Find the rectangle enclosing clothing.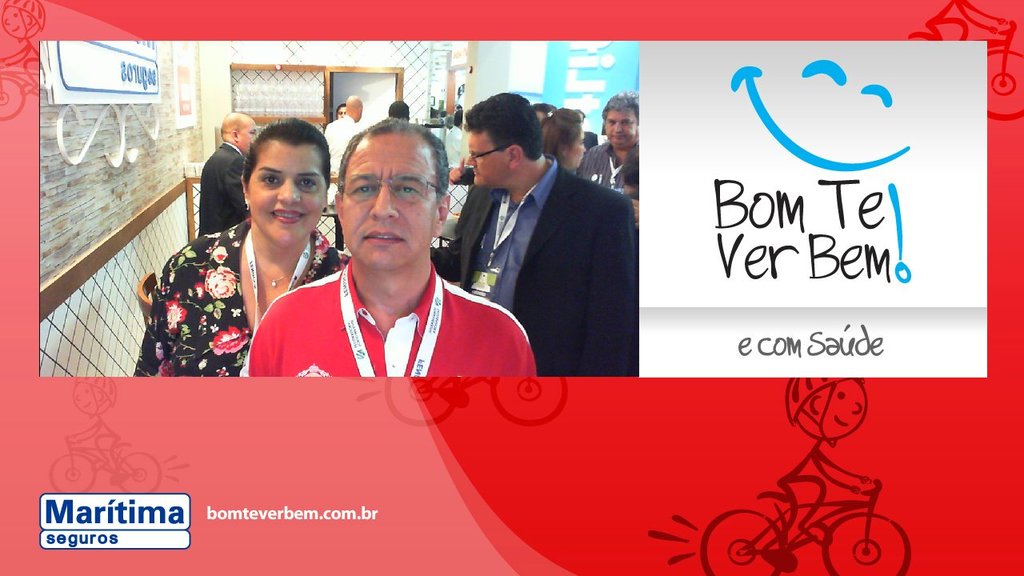
box=[441, 118, 639, 392].
